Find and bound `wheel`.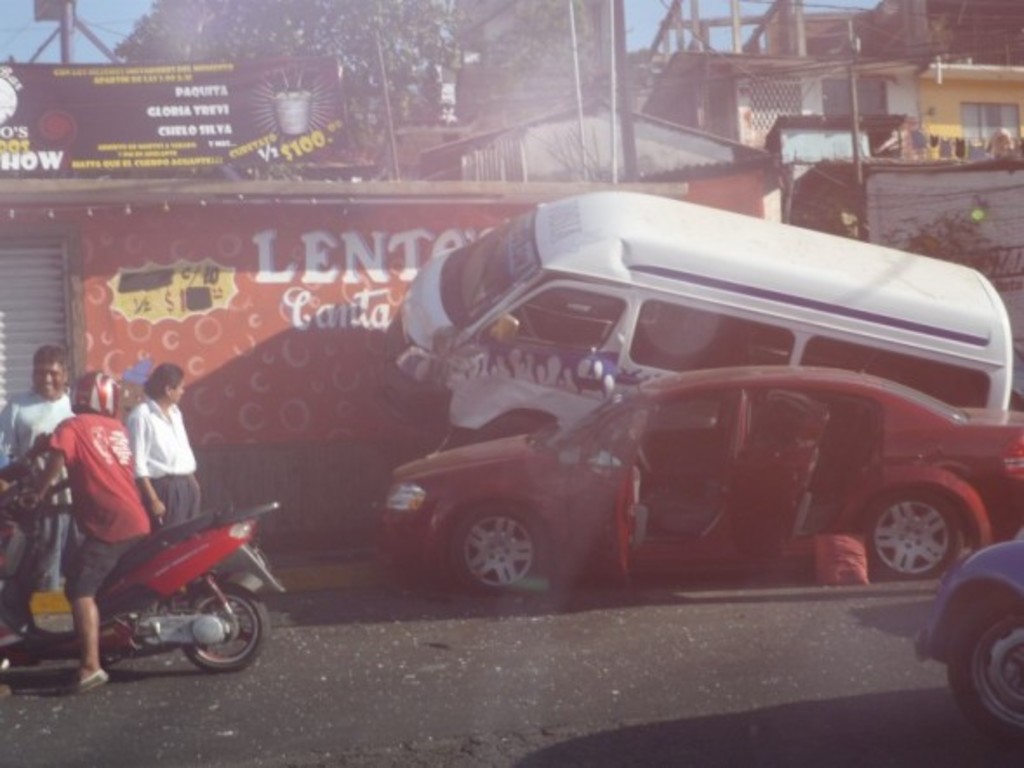
Bound: bbox(939, 577, 1022, 756).
